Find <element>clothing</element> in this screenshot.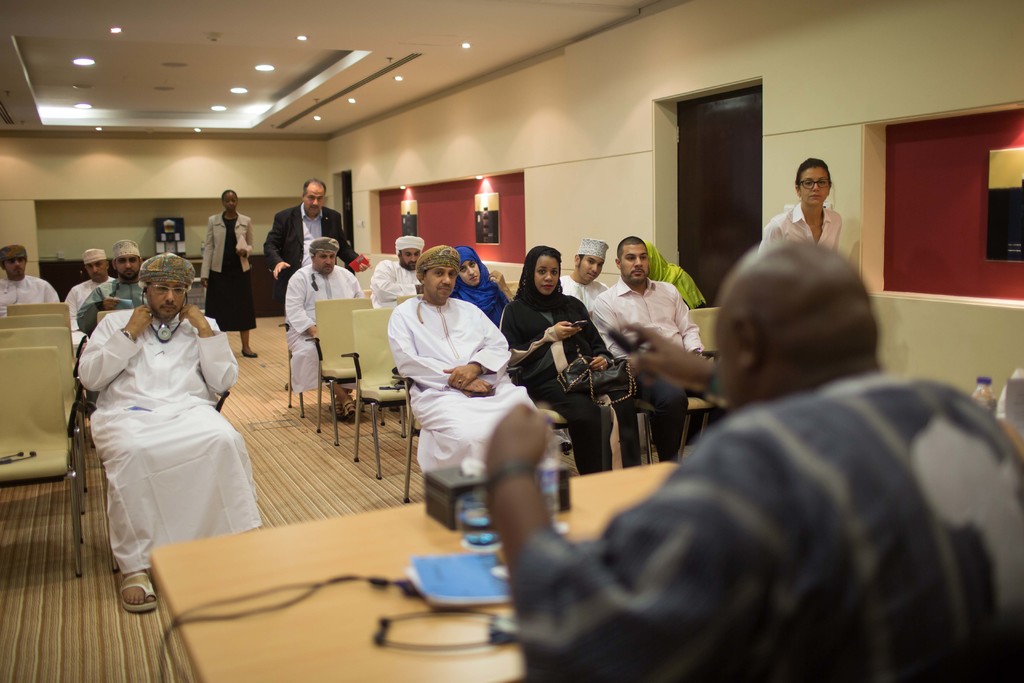
The bounding box for <element>clothing</element> is Rect(66, 269, 126, 335).
